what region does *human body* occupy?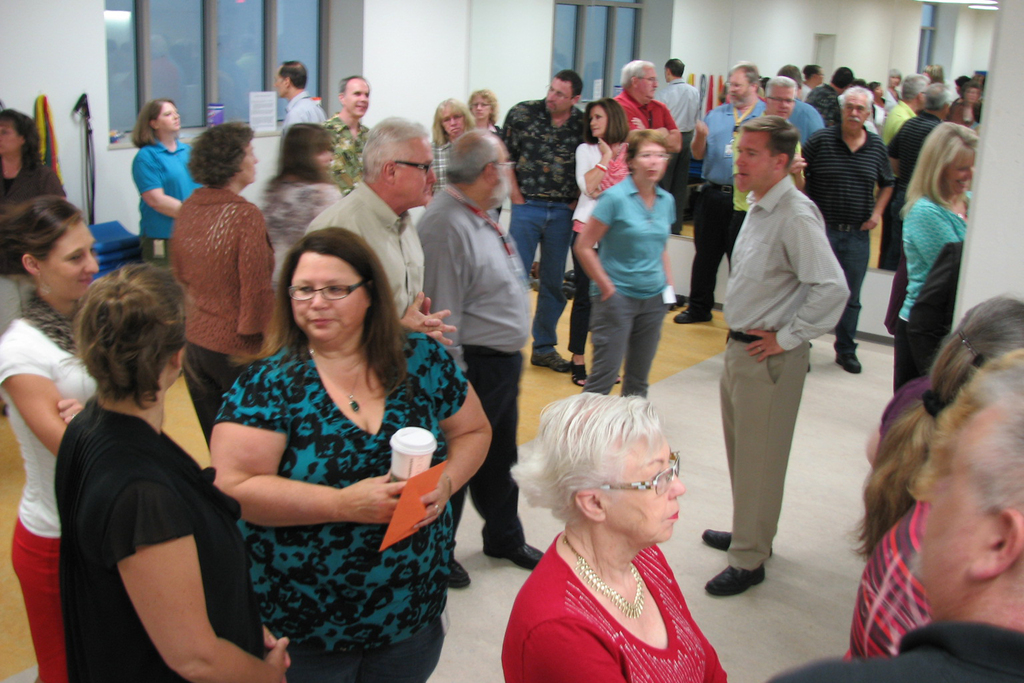
(315, 190, 438, 331).
